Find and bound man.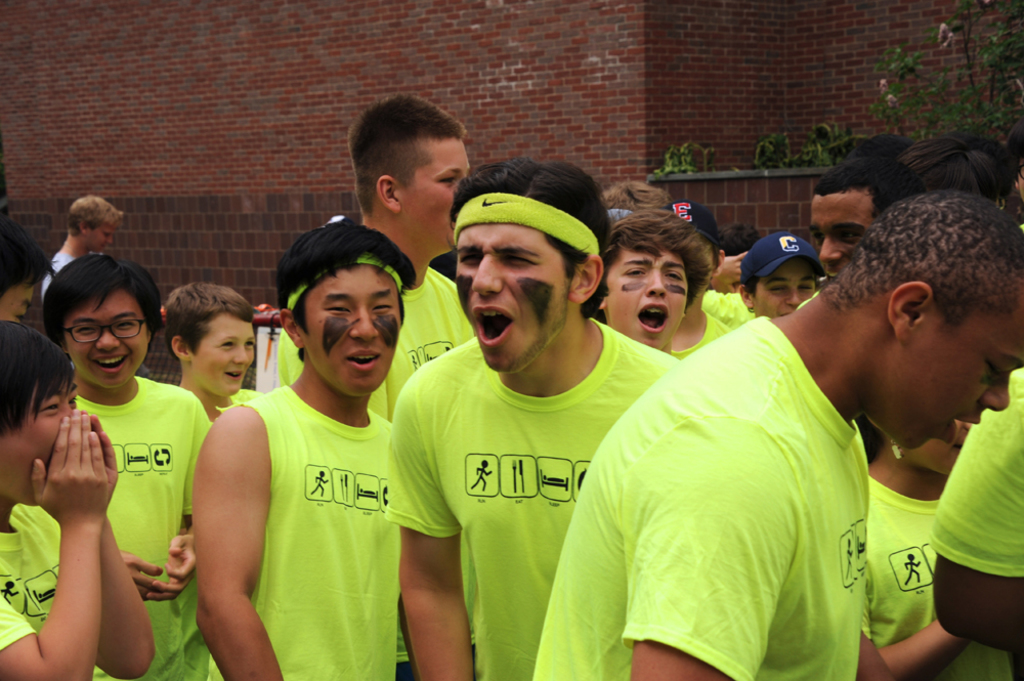
Bound: (188,221,416,680).
